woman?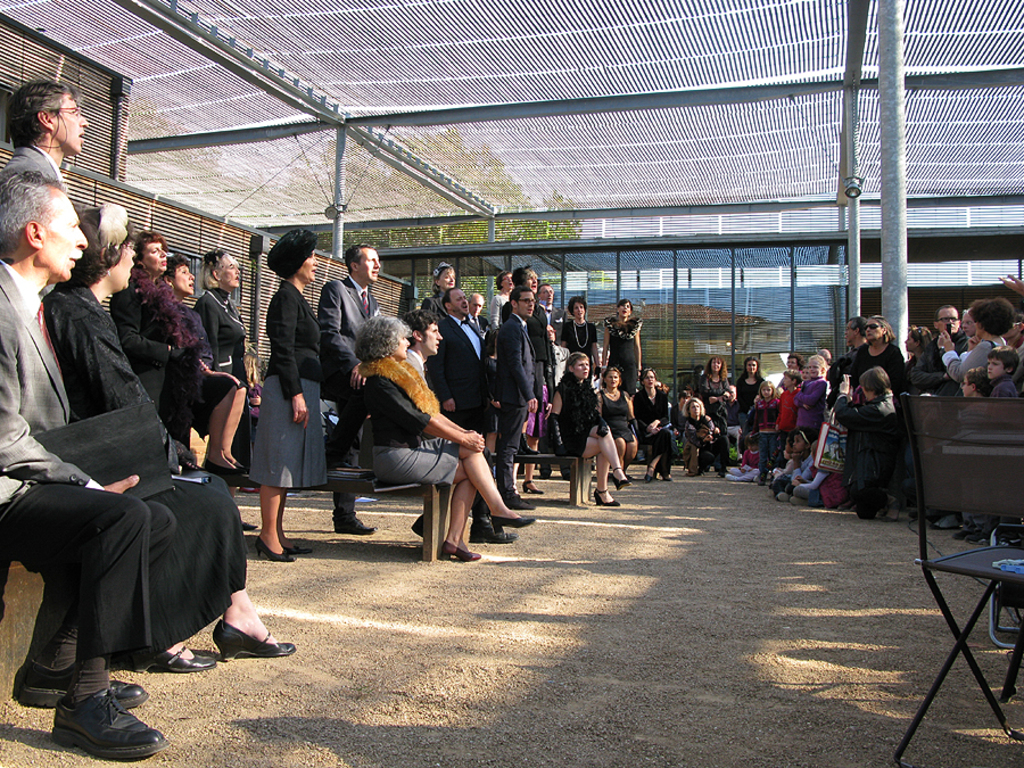
box(906, 327, 934, 370)
